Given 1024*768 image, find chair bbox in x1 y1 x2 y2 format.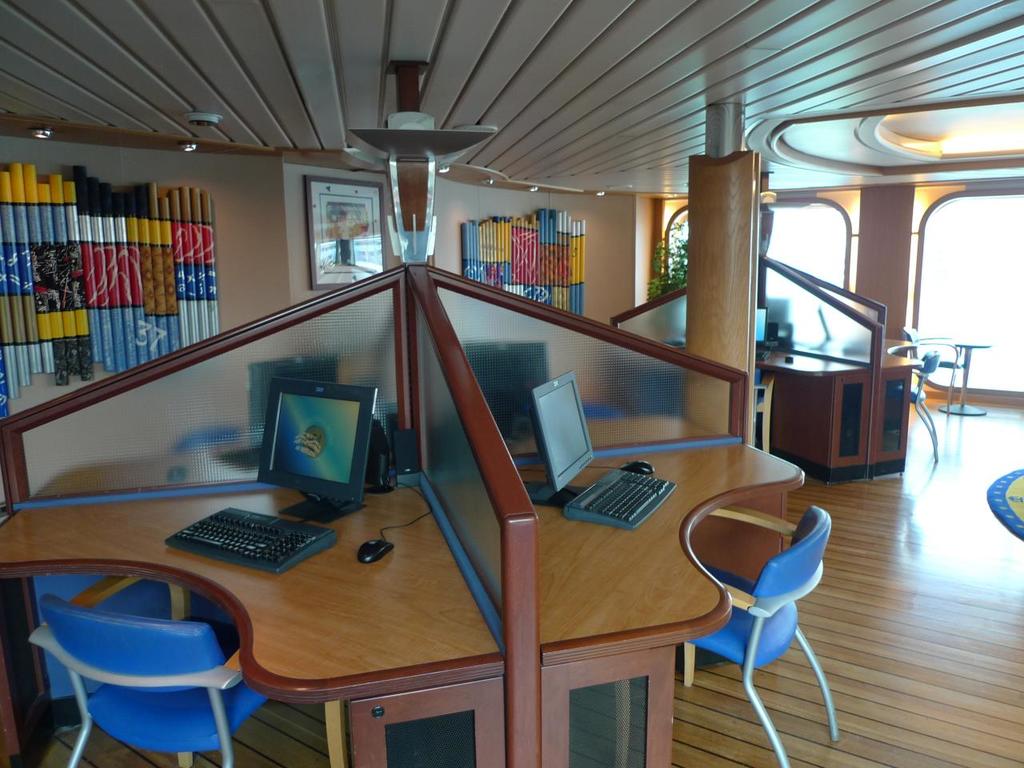
30 573 270 767.
